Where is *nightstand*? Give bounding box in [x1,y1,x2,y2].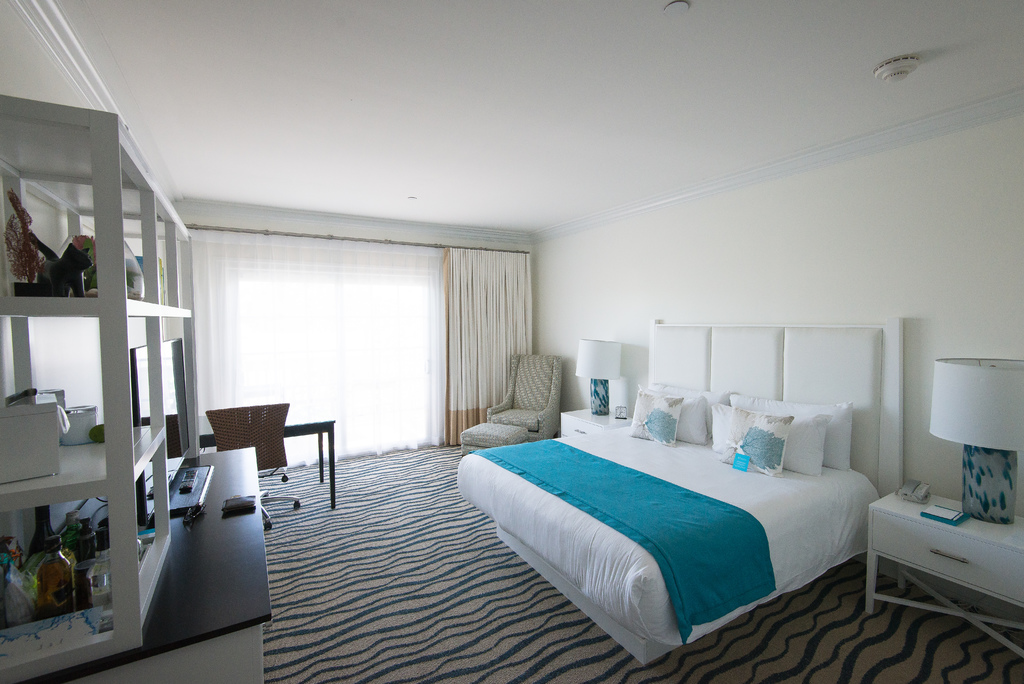
[559,400,635,432].
